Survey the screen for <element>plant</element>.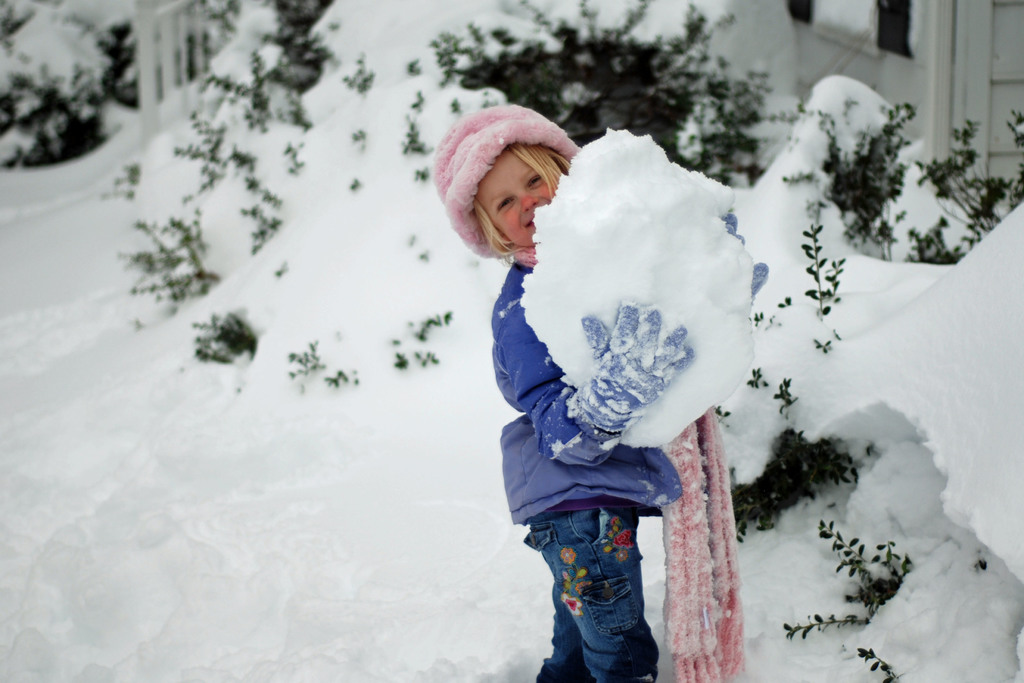
Survey found: select_region(243, 209, 281, 261).
